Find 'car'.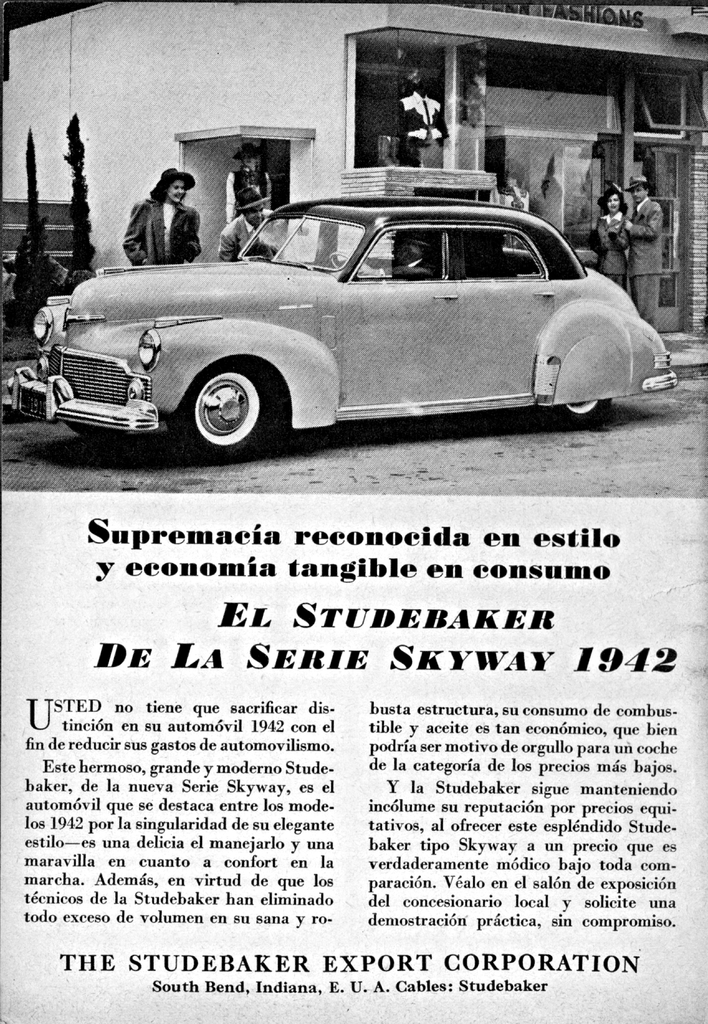
box(0, 173, 704, 455).
